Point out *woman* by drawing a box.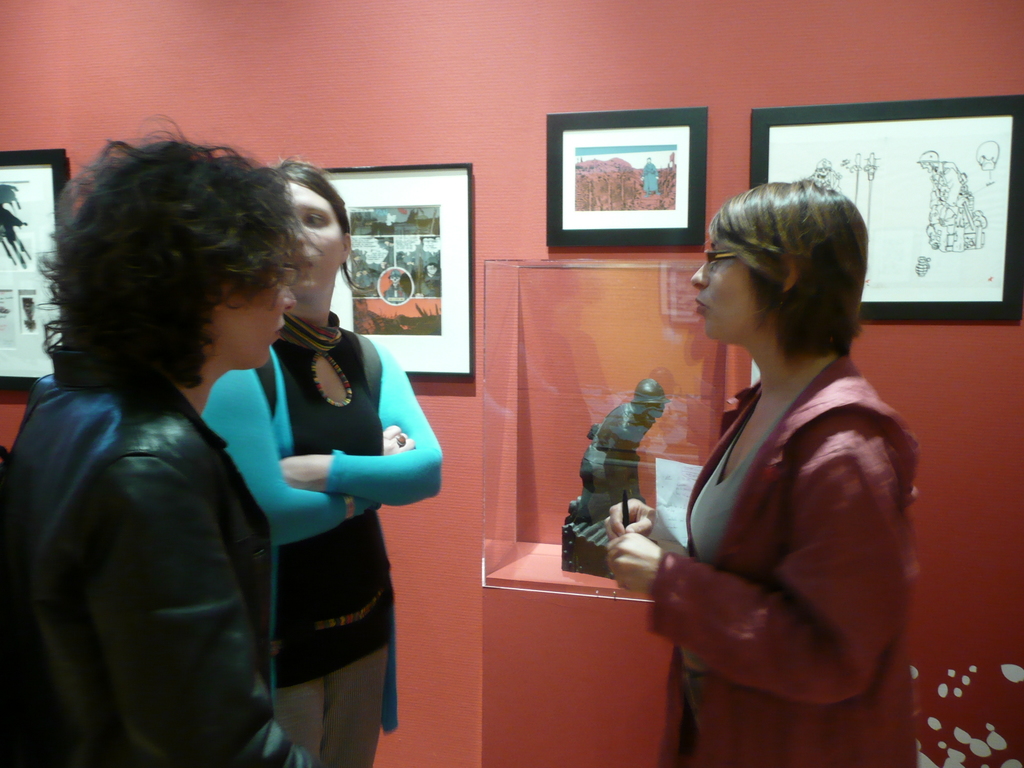
[2, 100, 321, 767].
